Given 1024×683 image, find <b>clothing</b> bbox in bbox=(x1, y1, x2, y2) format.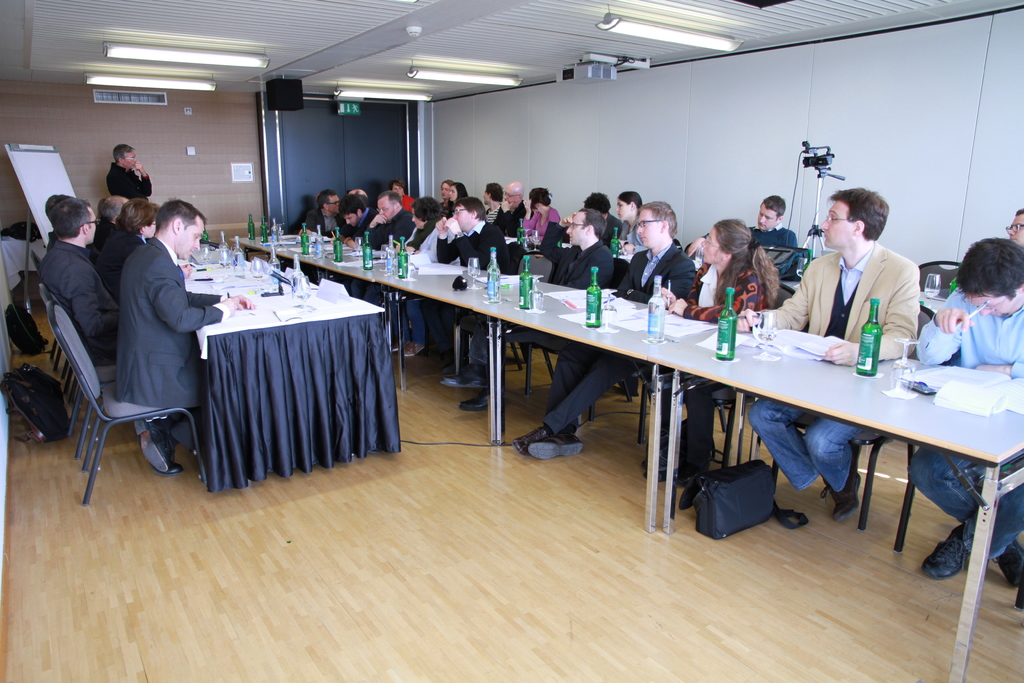
bbox=(117, 233, 223, 429).
